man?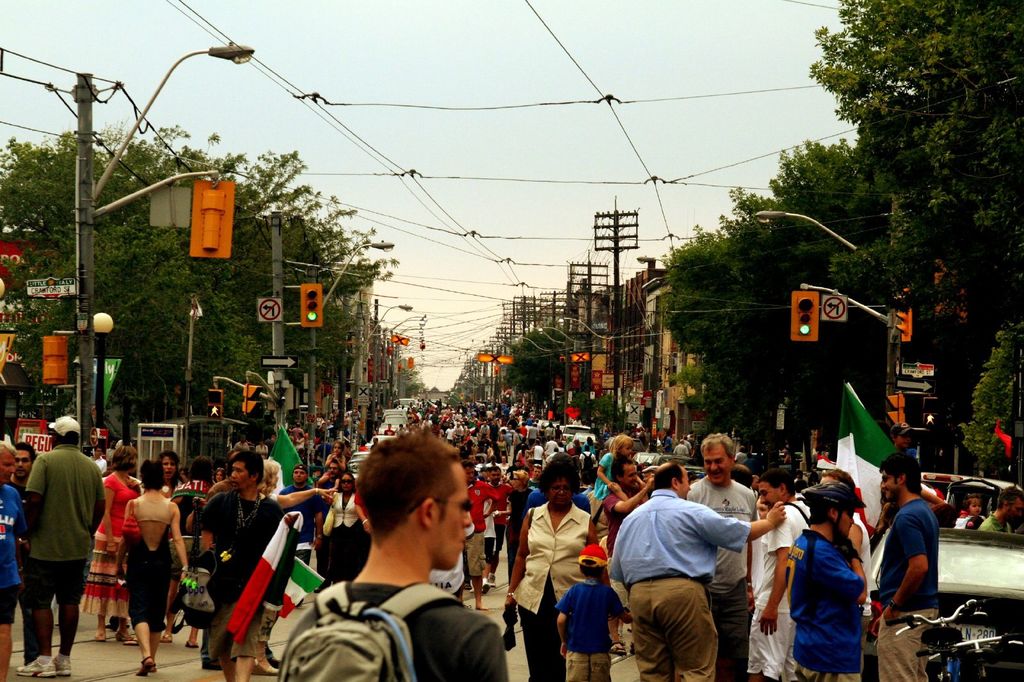
select_region(316, 457, 345, 530)
